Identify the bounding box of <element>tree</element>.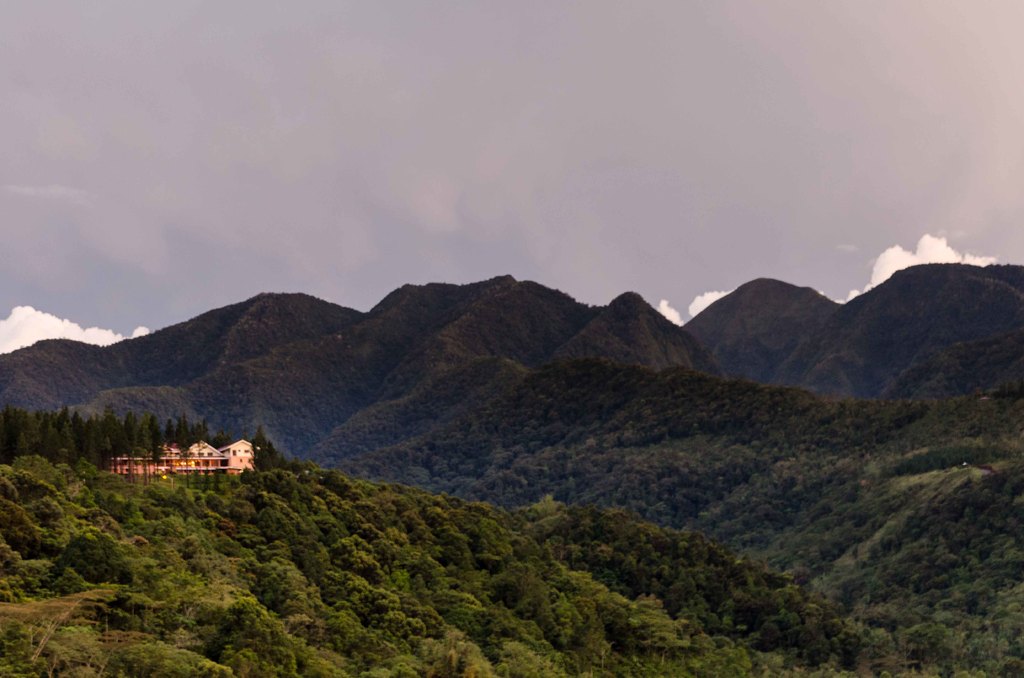
left=56, top=425, right=76, bottom=464.
